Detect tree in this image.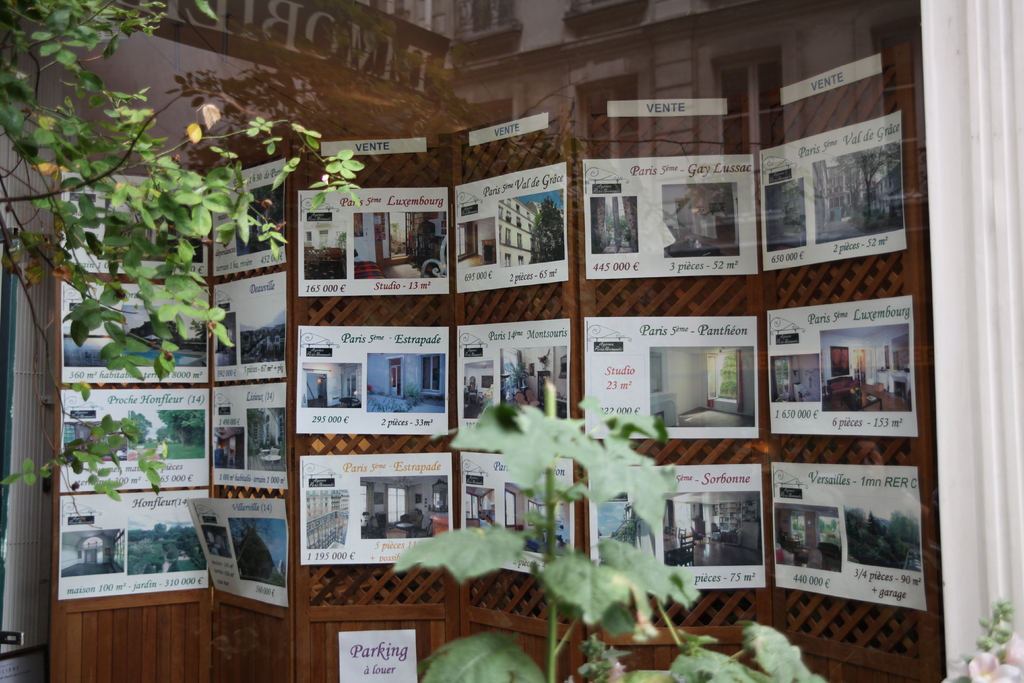
Detection: 163/15/593/195.
